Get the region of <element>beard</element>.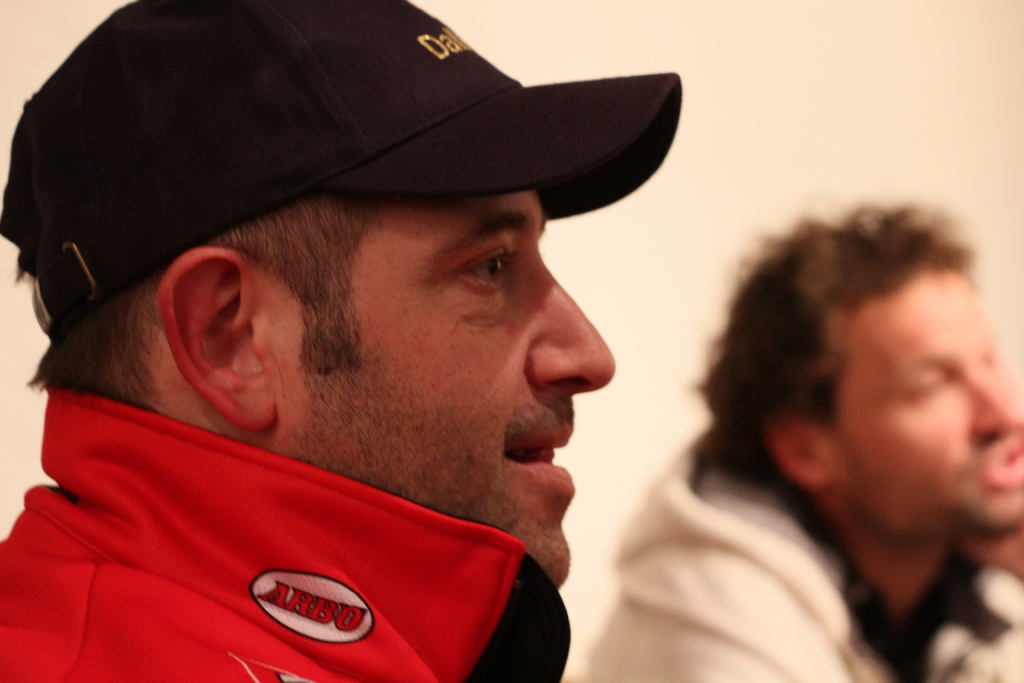
pyautogui.locateOnScreen(309, 364, 572, 591).
